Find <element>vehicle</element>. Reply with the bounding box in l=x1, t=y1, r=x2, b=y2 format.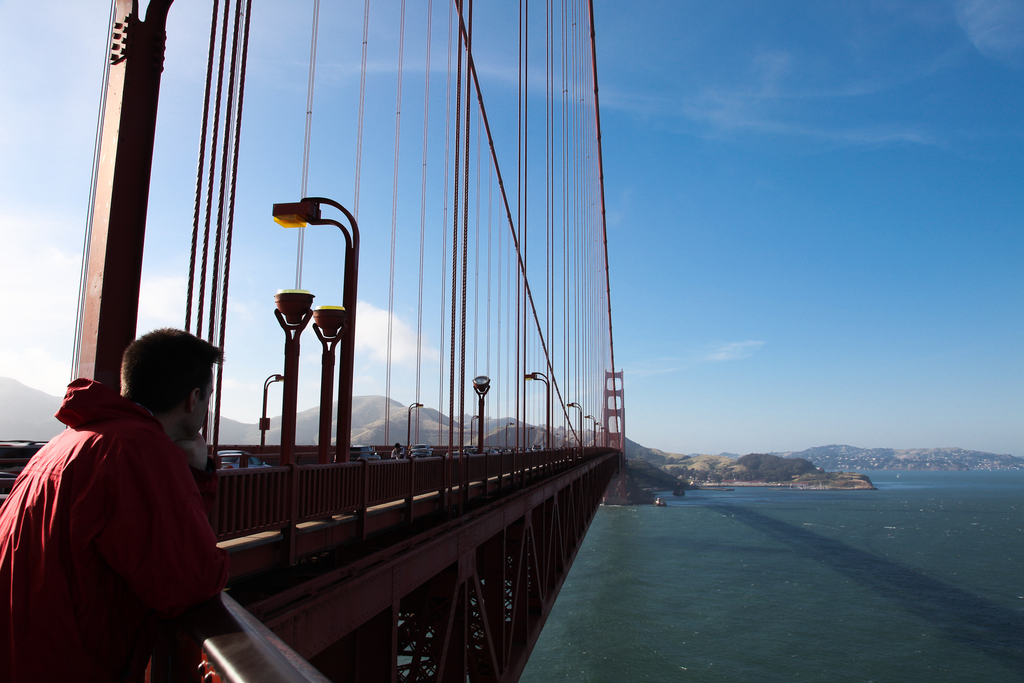
l=529, t=444, r=541, b=454.
